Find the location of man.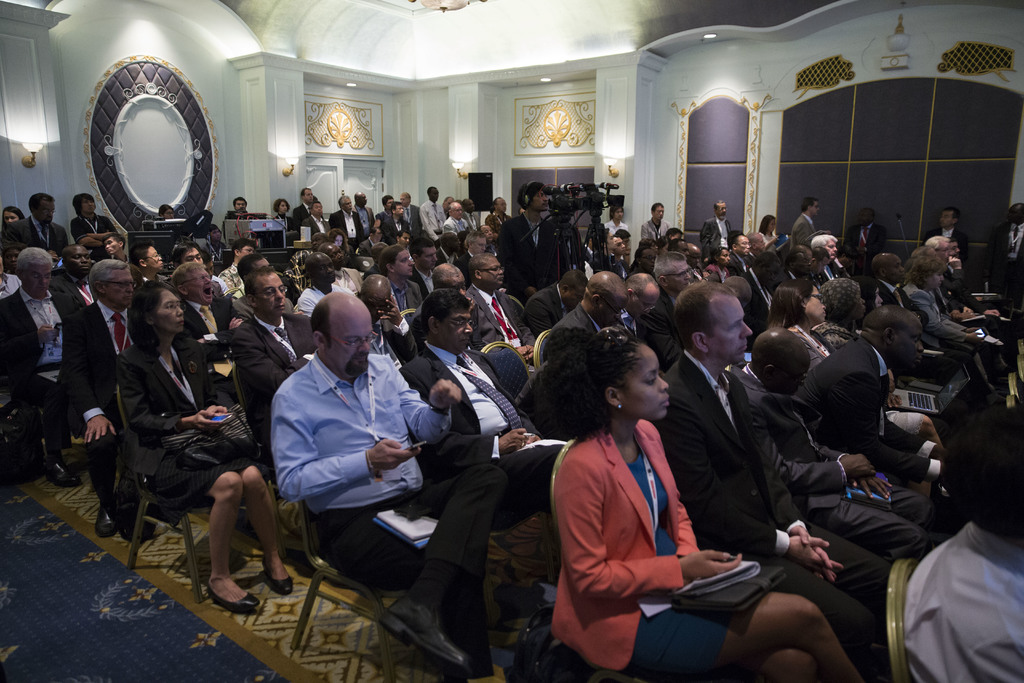
Location: <region>399, 192, 426, 236</region>.
